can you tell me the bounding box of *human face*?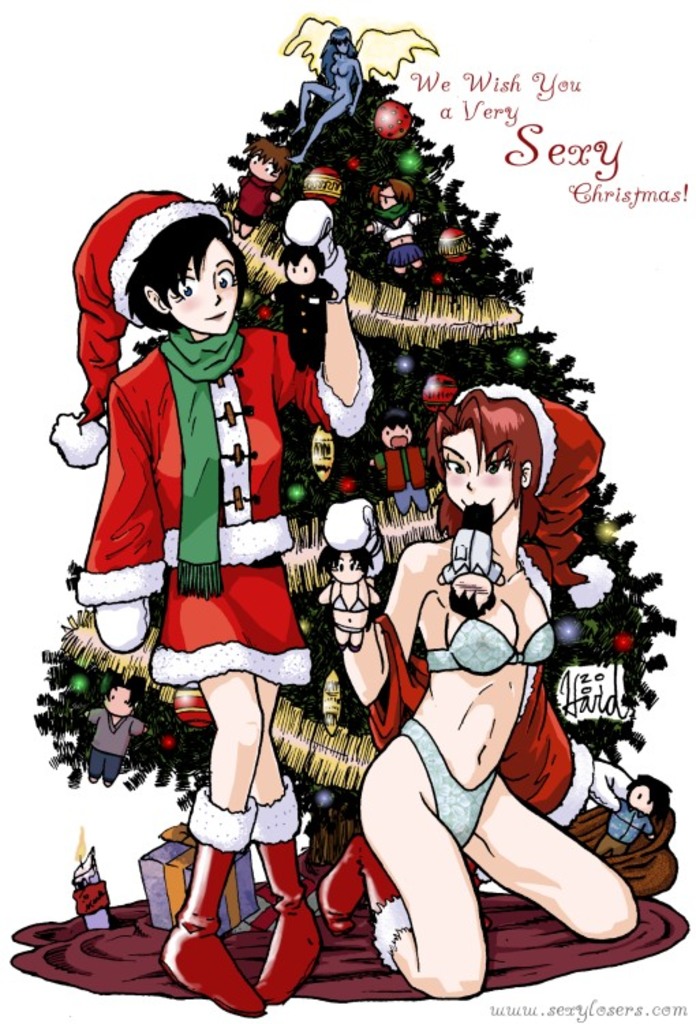
region(102, 685, 135, 715).
